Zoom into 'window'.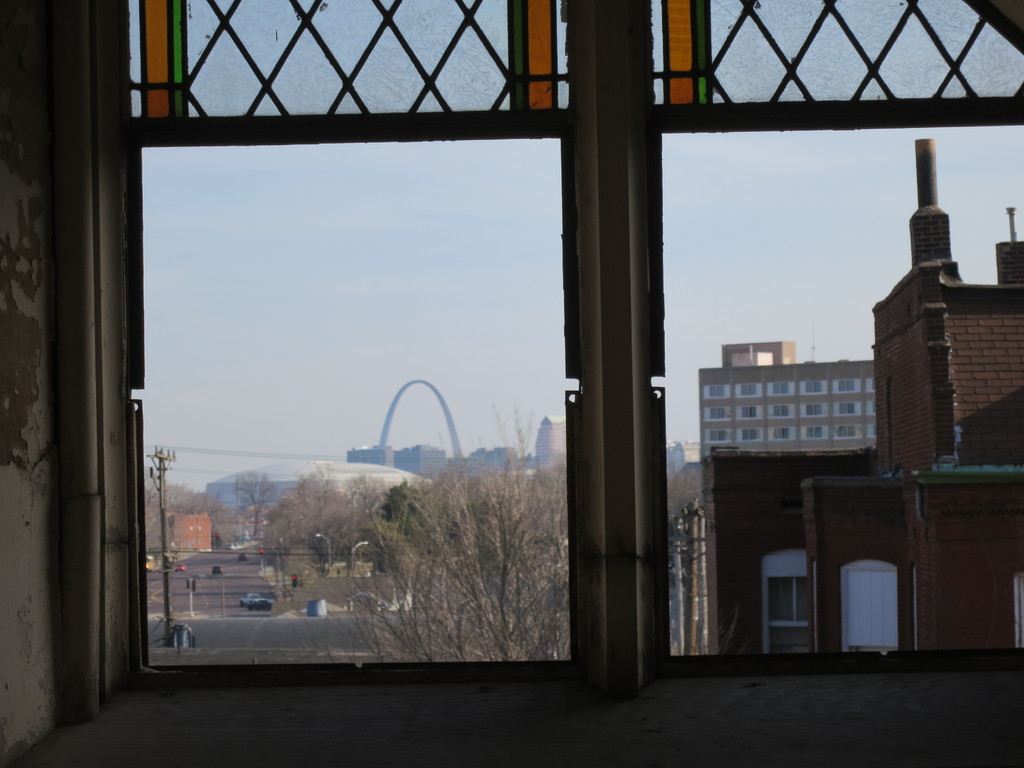
Zoom target: BBox(98, 0, 1023, 689).
